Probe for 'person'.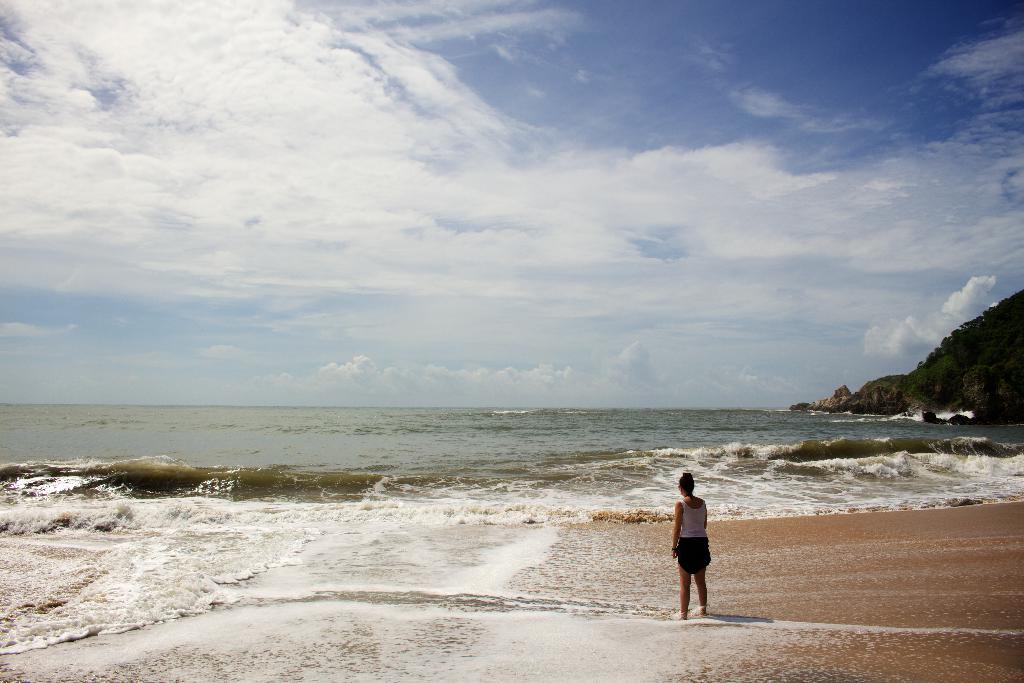
Probe result: rect(674, 475, 726, 609).
